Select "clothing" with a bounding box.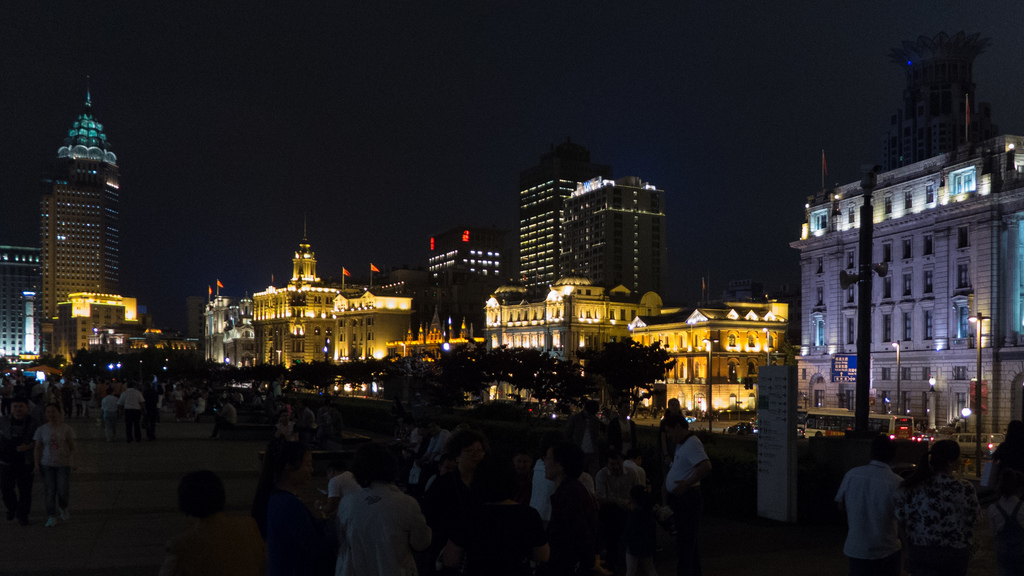
box(838, 465, 906, 554).
